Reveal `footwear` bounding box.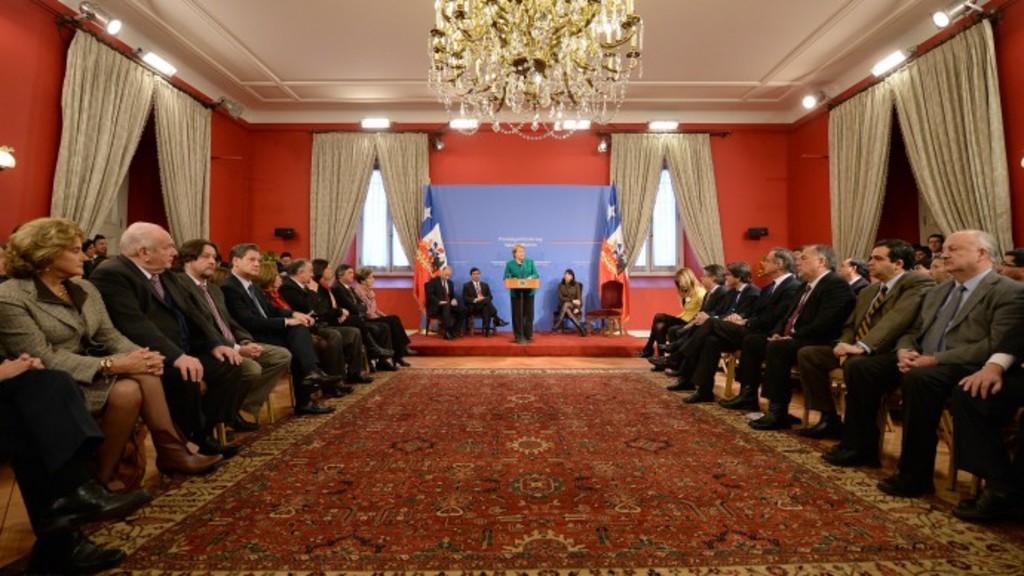
Revealed: {"left": 46, "top": 518, "right": 126, "bottom": 570}.
